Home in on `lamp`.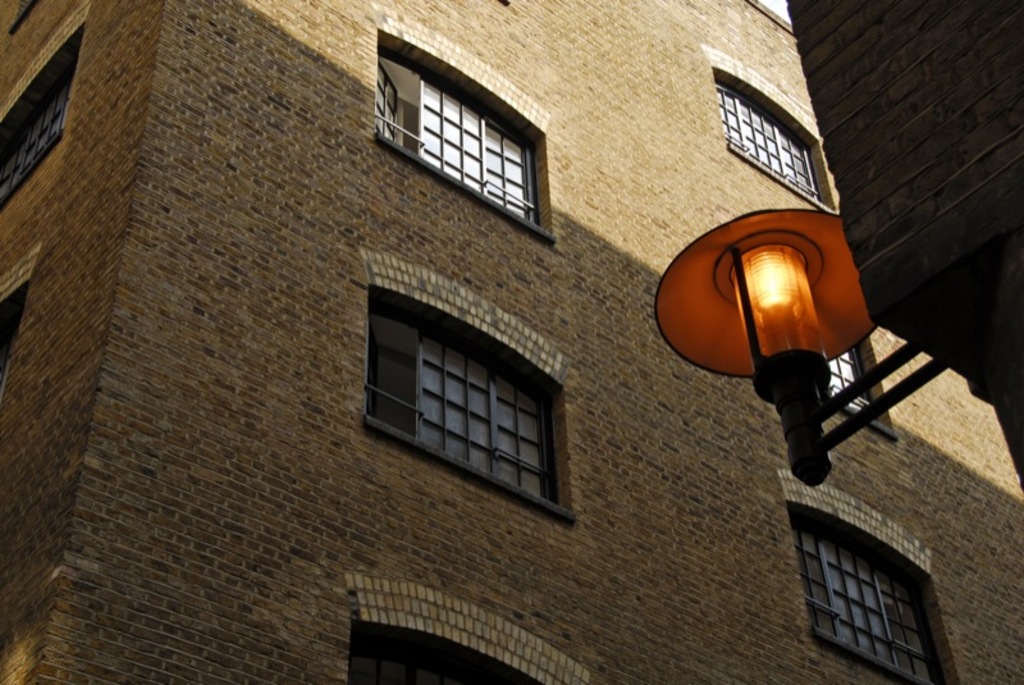
Homed in at [723,228,836,383].
